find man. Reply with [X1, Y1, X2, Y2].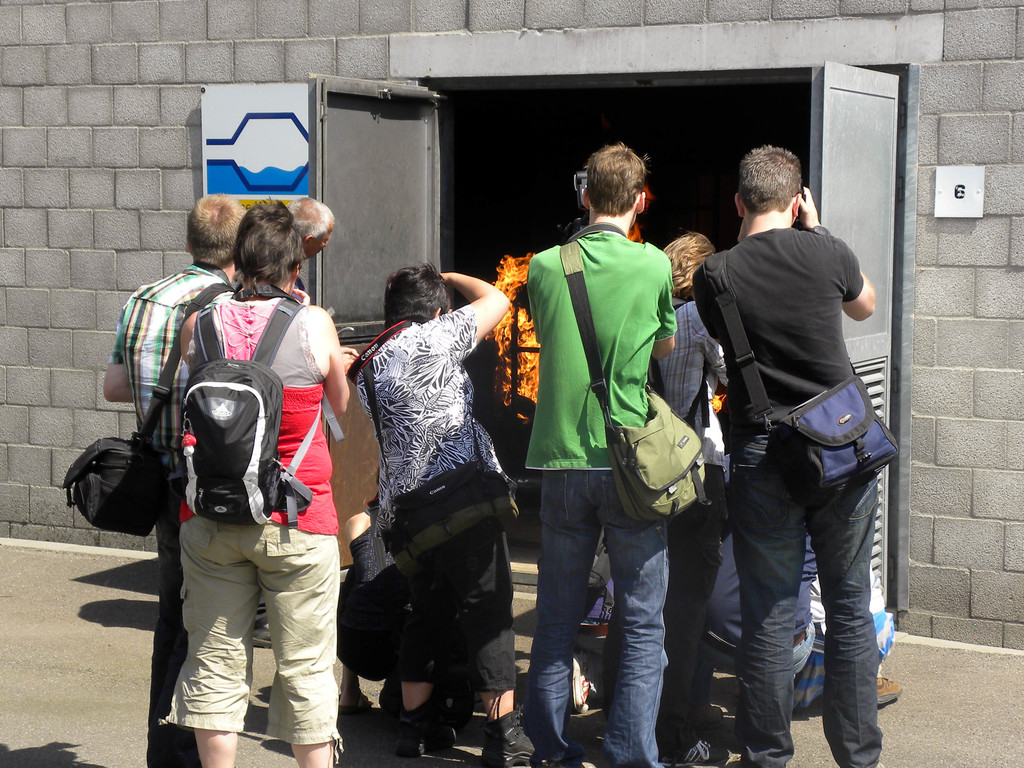
[514, 140, 663, 767].
